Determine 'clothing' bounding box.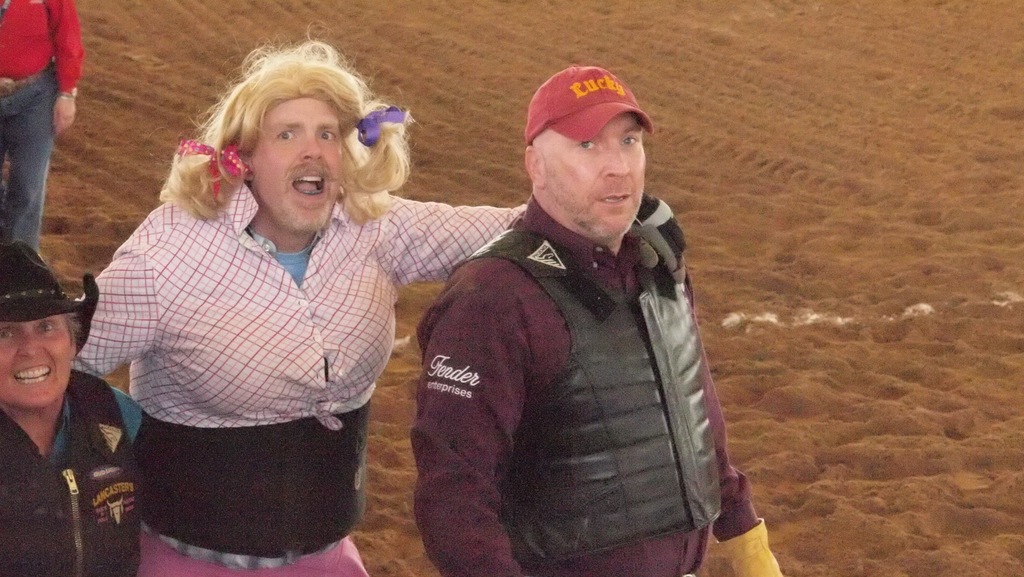
Determined: {"x1": 0, "y1": 0, "x2": 87, "y2": 243}.
